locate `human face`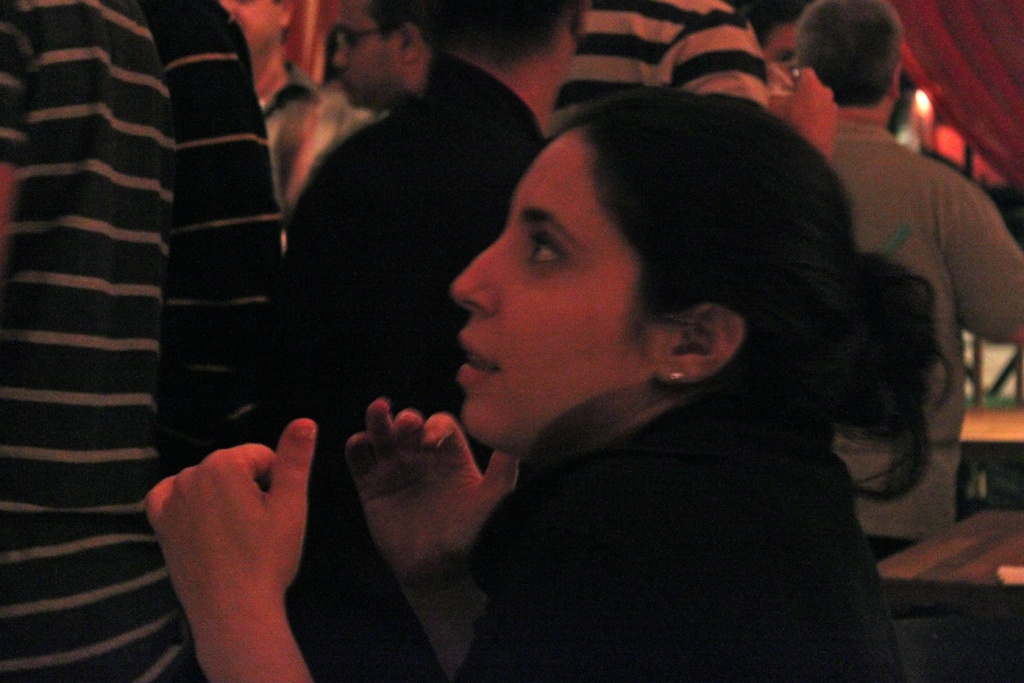
221/0/278/57
